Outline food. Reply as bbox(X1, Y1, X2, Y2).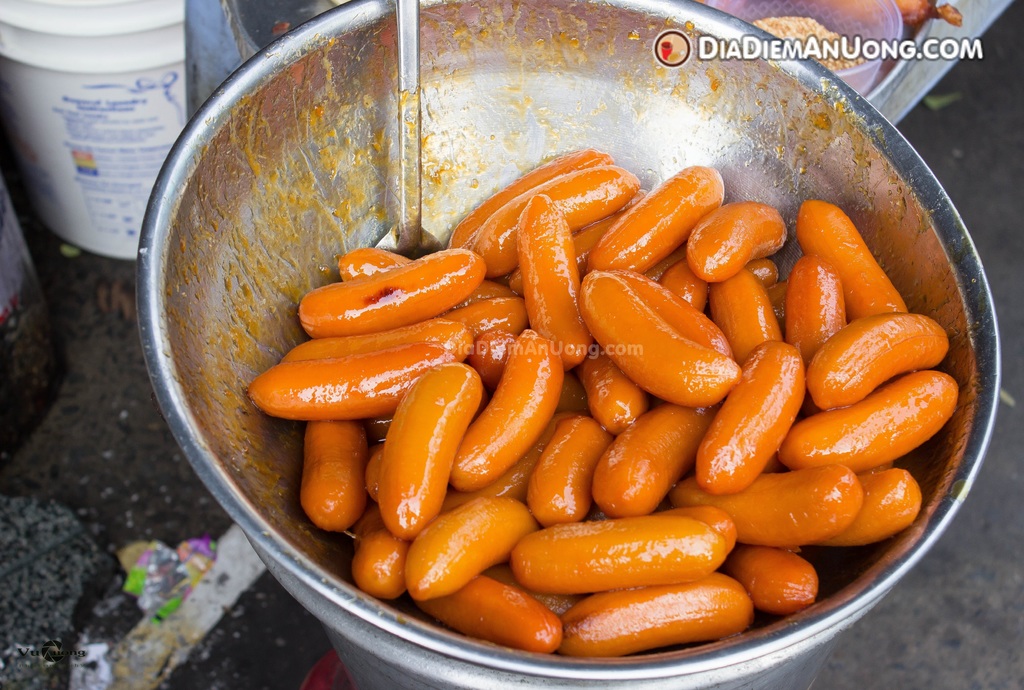
bbox(751, 15, 870, 72).
